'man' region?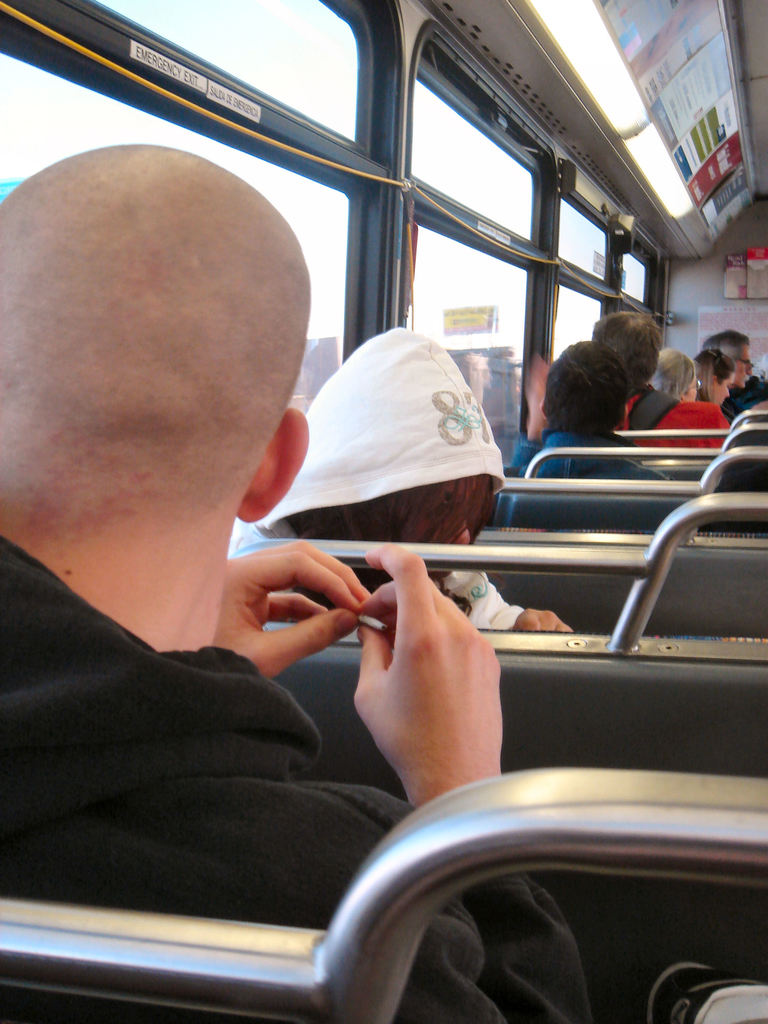
[x1=694, y1=330, x2=767, y2=424]
